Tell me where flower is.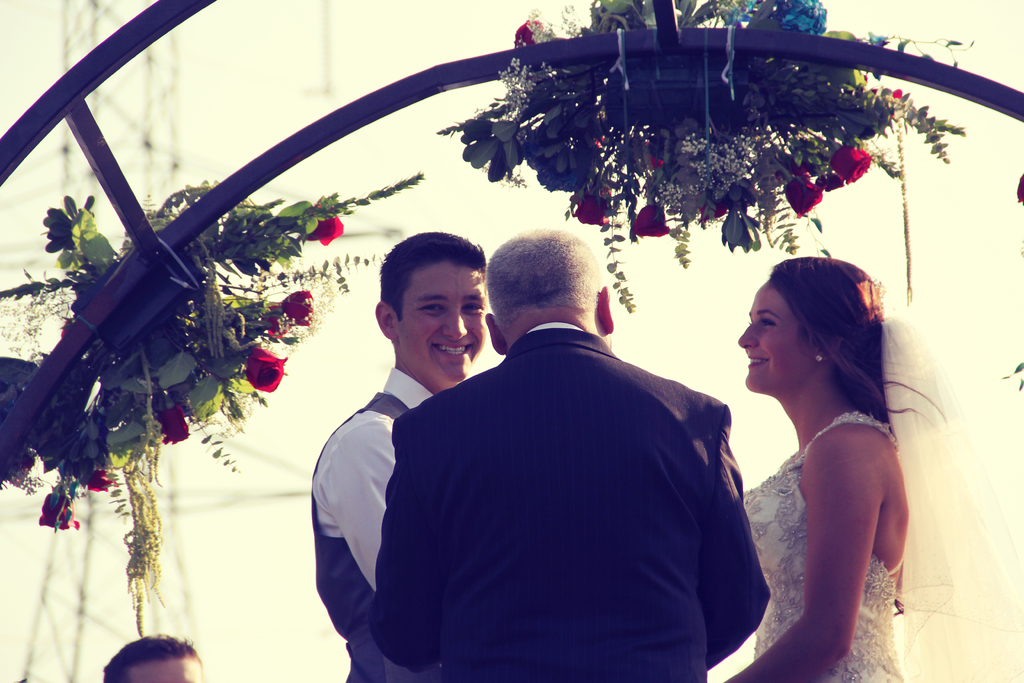
flower is at pyautogui.locateOnScreen(242, 349, 287, 393).
